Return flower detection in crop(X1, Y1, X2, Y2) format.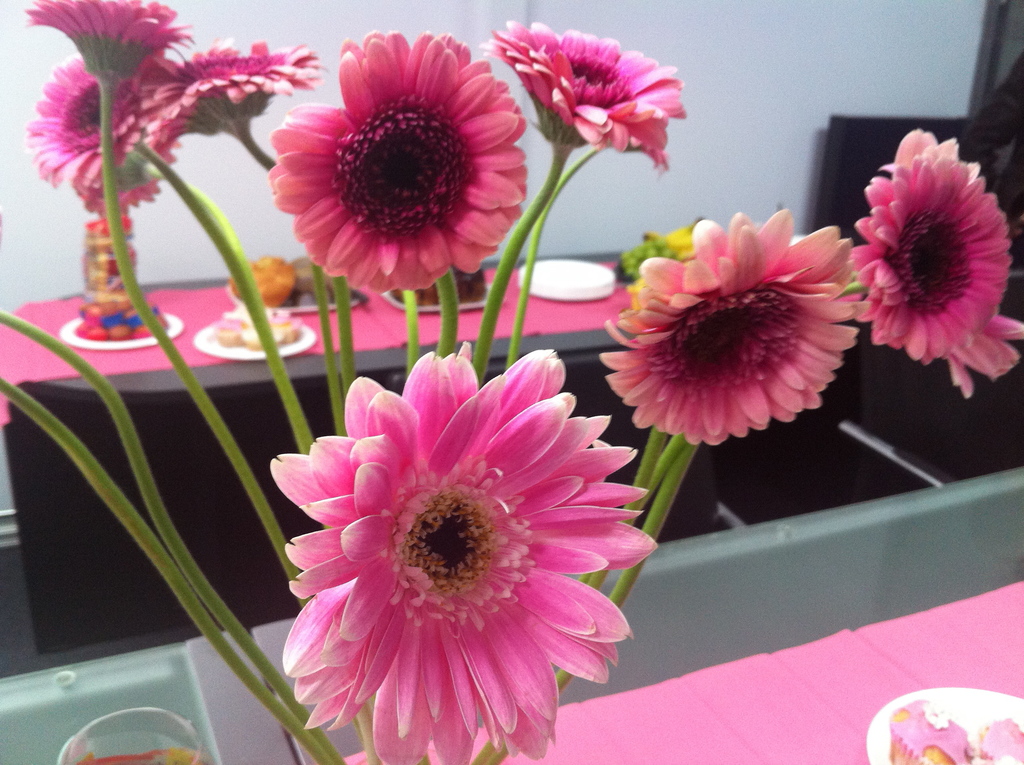
crop(68, 134, 180, 220).
